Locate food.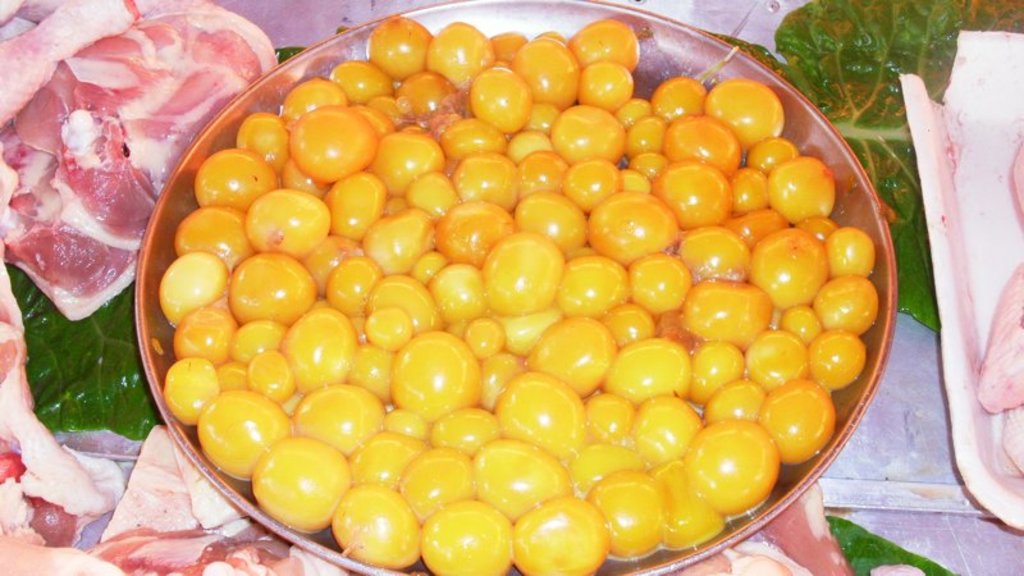
Bounding box: l=0, t=0, r=330, b=572.
